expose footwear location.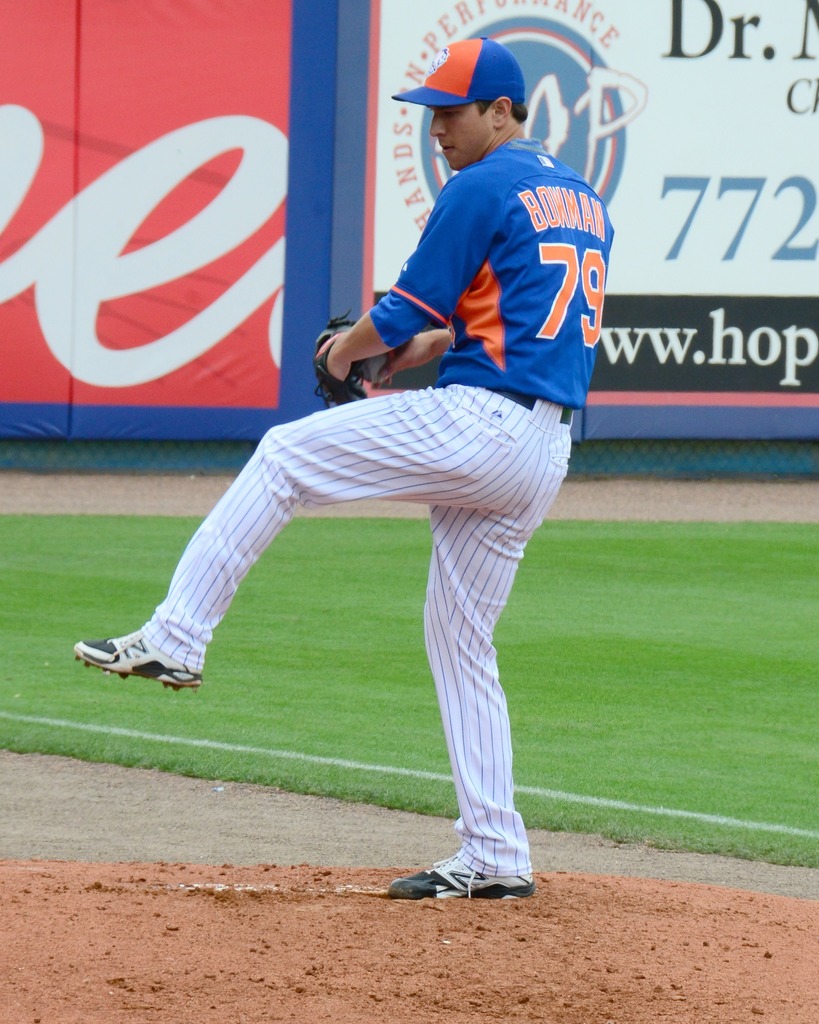
Exposed at box(387, 855, 546, 908).
